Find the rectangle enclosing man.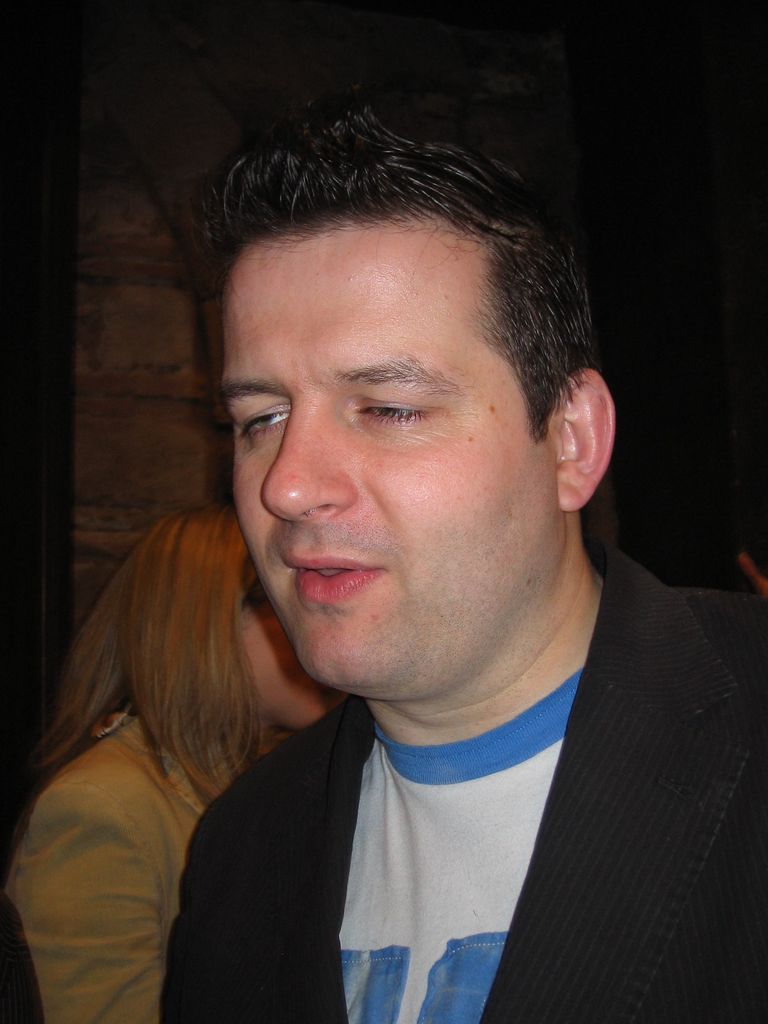
[left=166, top=116, right=767, bottom=1023].
